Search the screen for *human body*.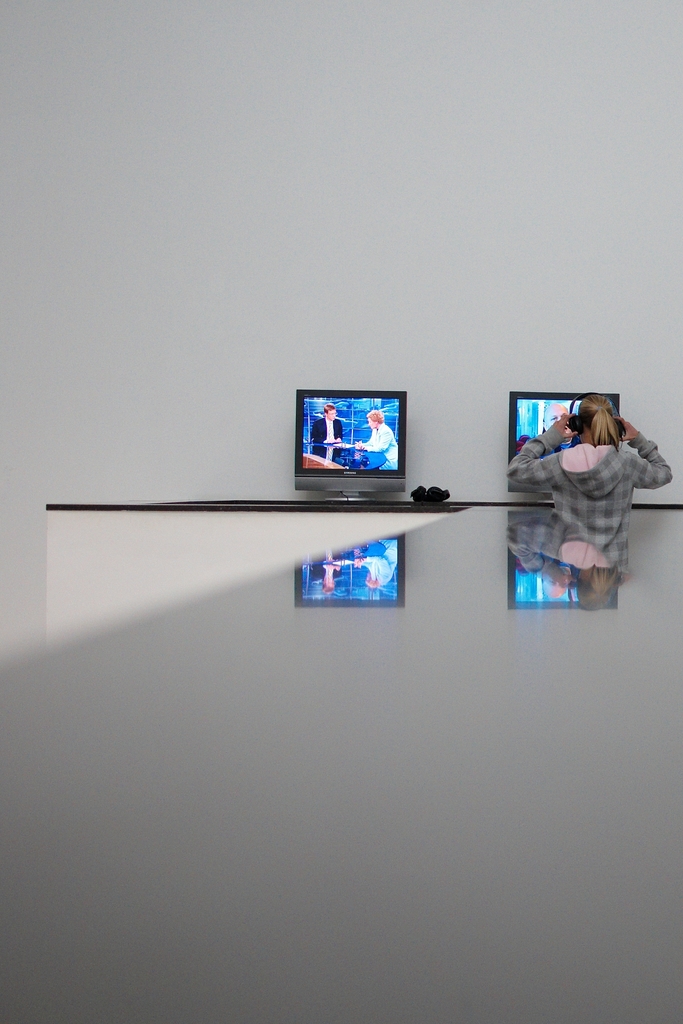
Found at [356, 412, 401, 472].
